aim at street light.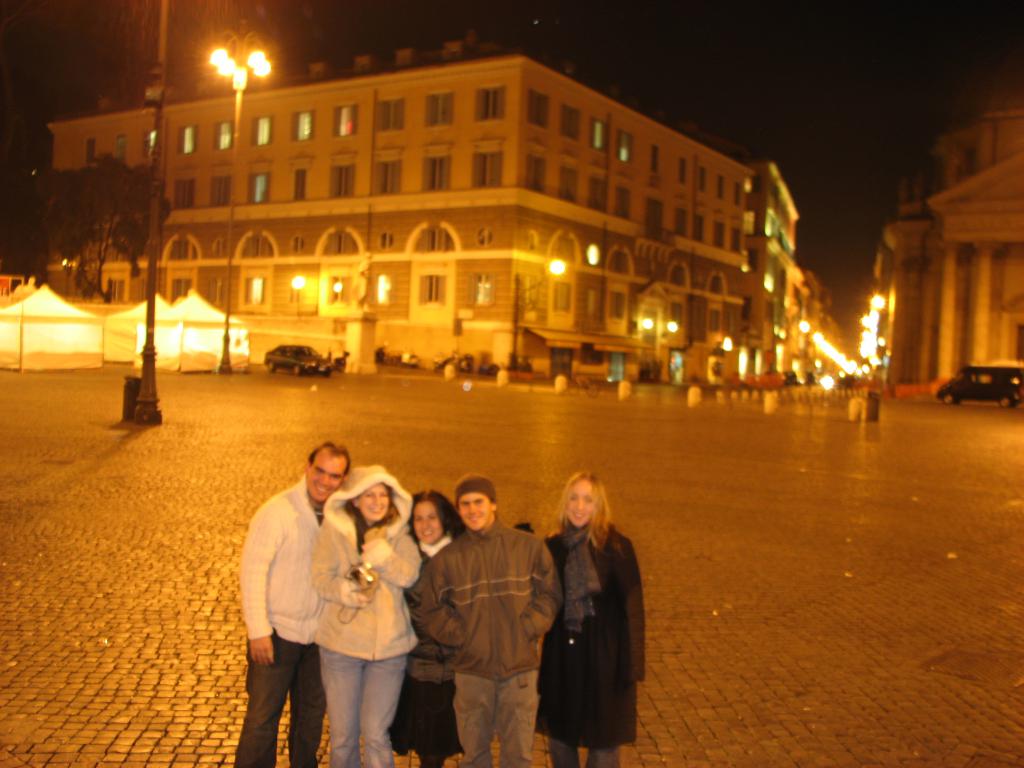
Aimed at crop(509, 259, 568, 365).
